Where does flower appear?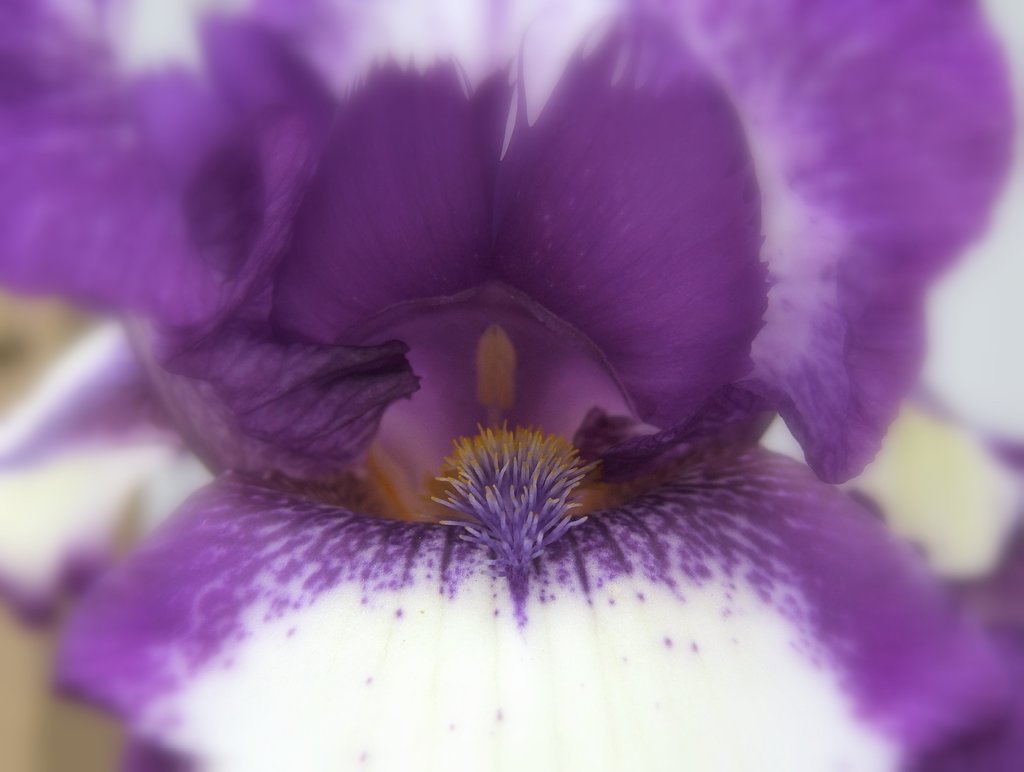
Appears at (left=0, top=0, right=1023, bottom=771).
